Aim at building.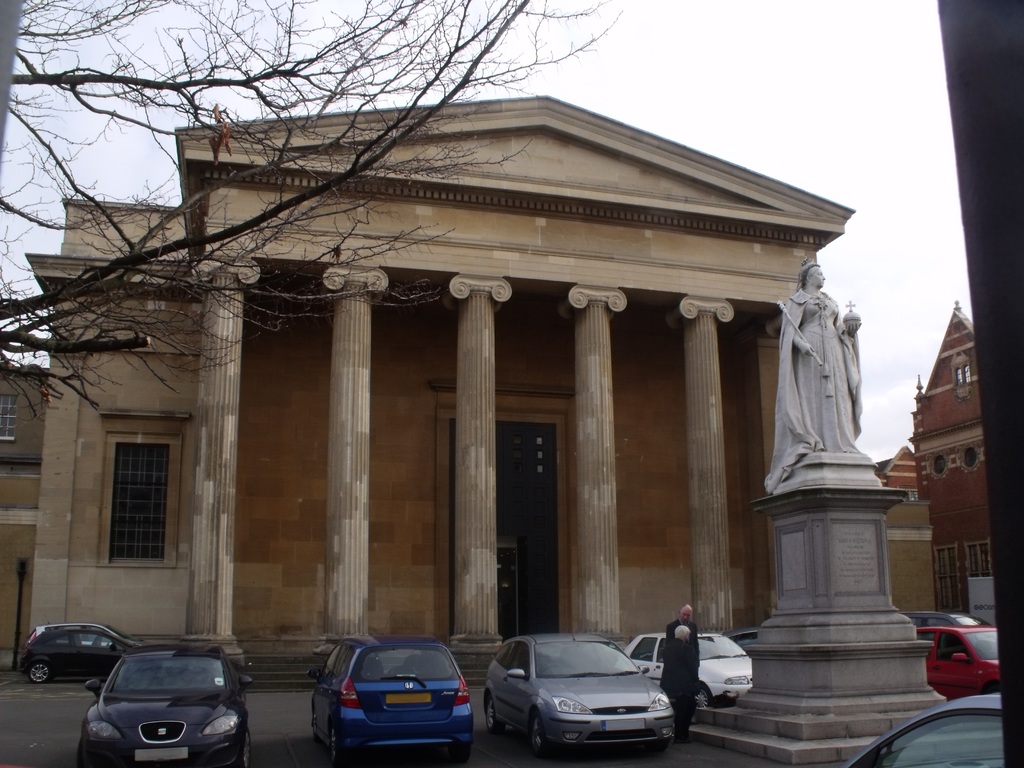
Aimed at 0/89/854/689.
